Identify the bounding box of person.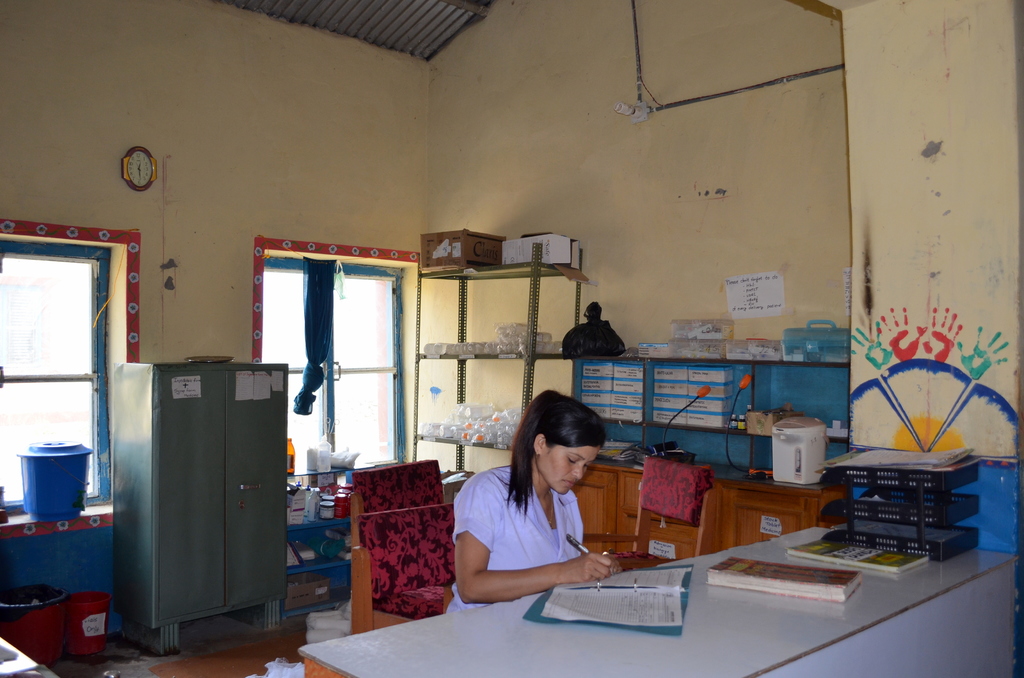
{"left": 442, "top": 387, "right": 627, "bottom": 611}.
